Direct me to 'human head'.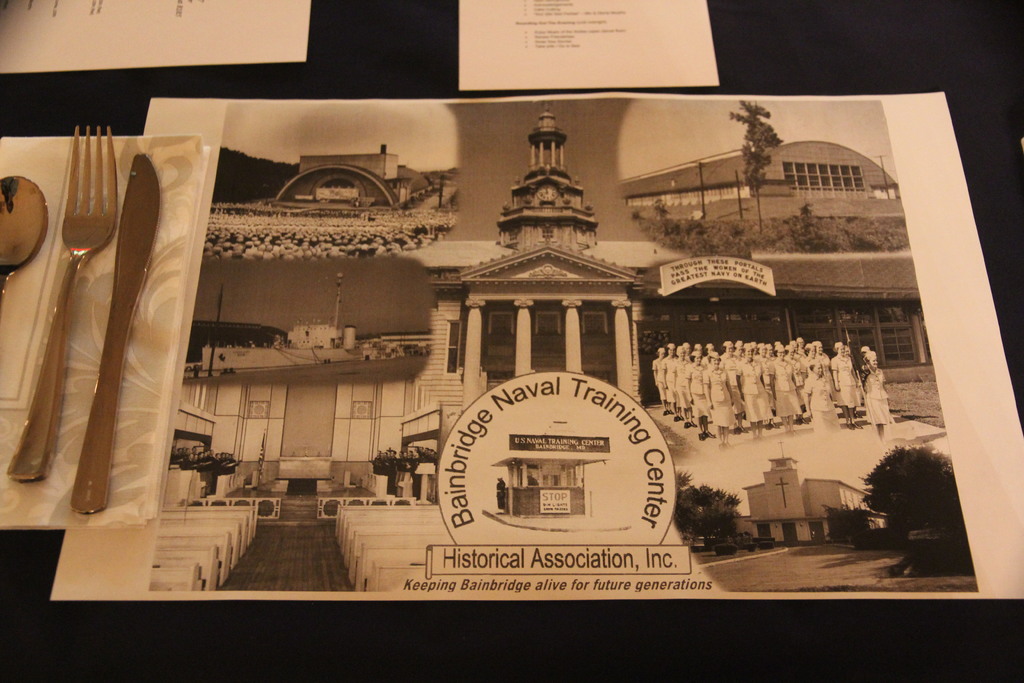
Direction: x1=868 y1=361 x2=879 y2=369.
